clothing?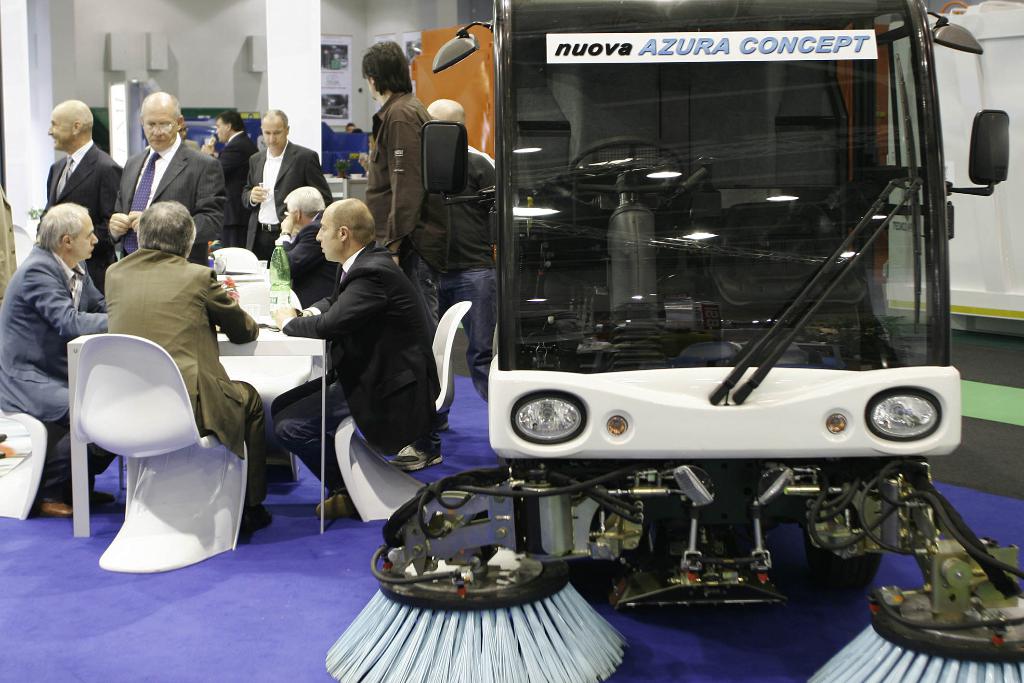
l=447, t=263, r=494, b=399
